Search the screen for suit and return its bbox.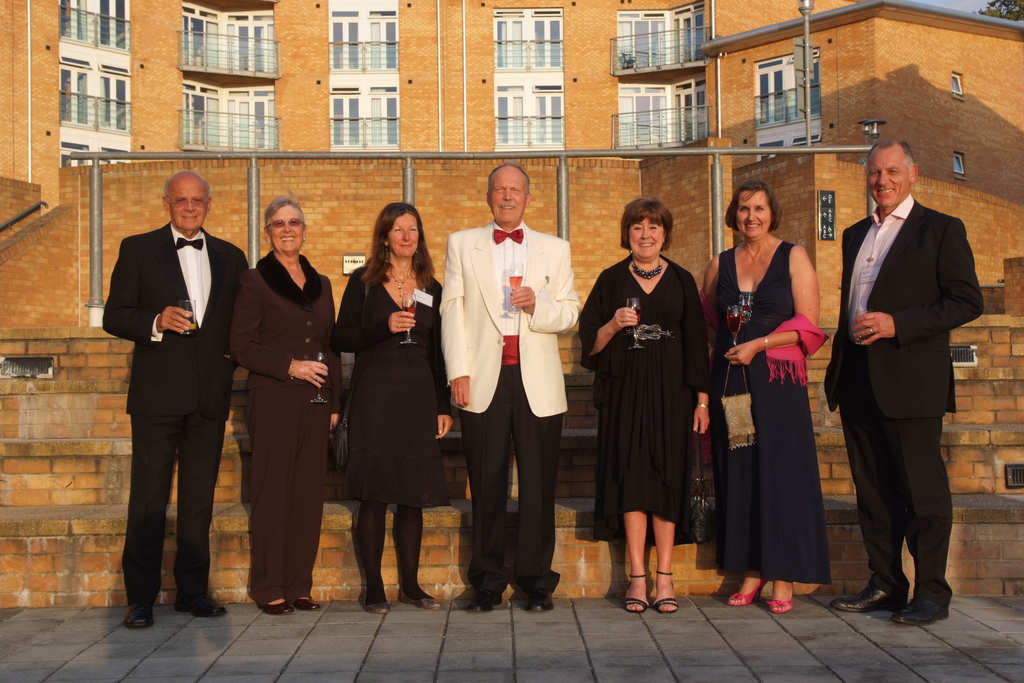
Found: 435/217/582/598.
